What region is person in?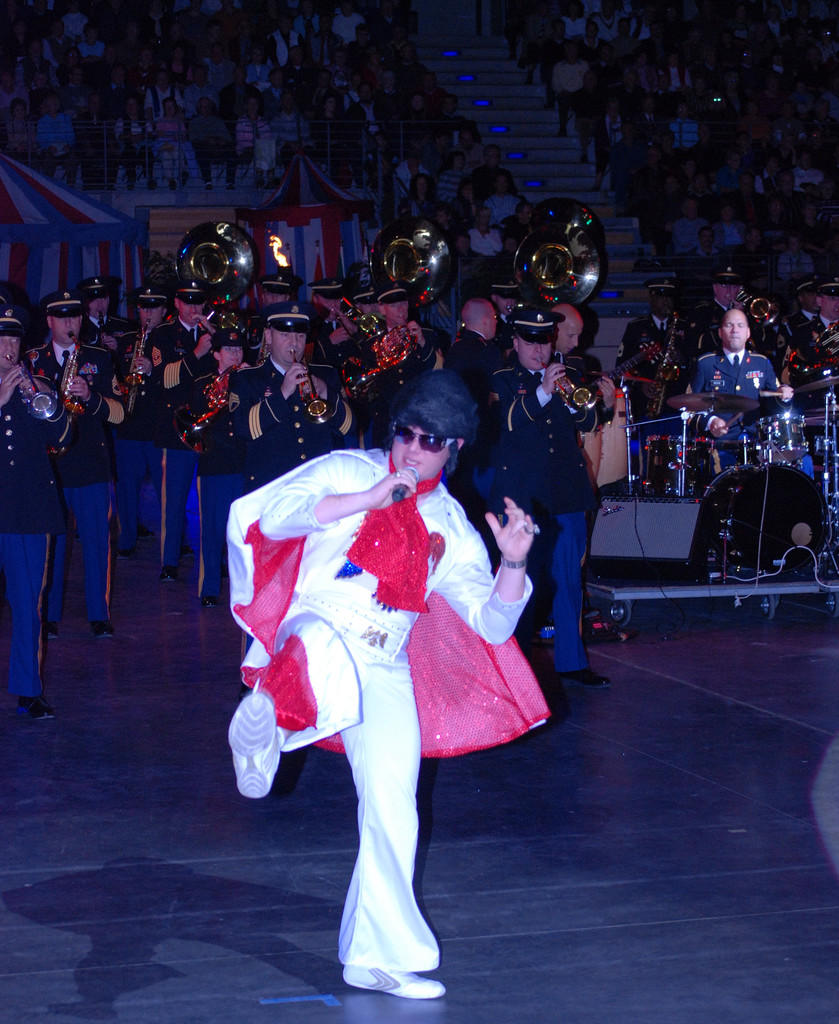
locate(184, 90, 225, 180).
